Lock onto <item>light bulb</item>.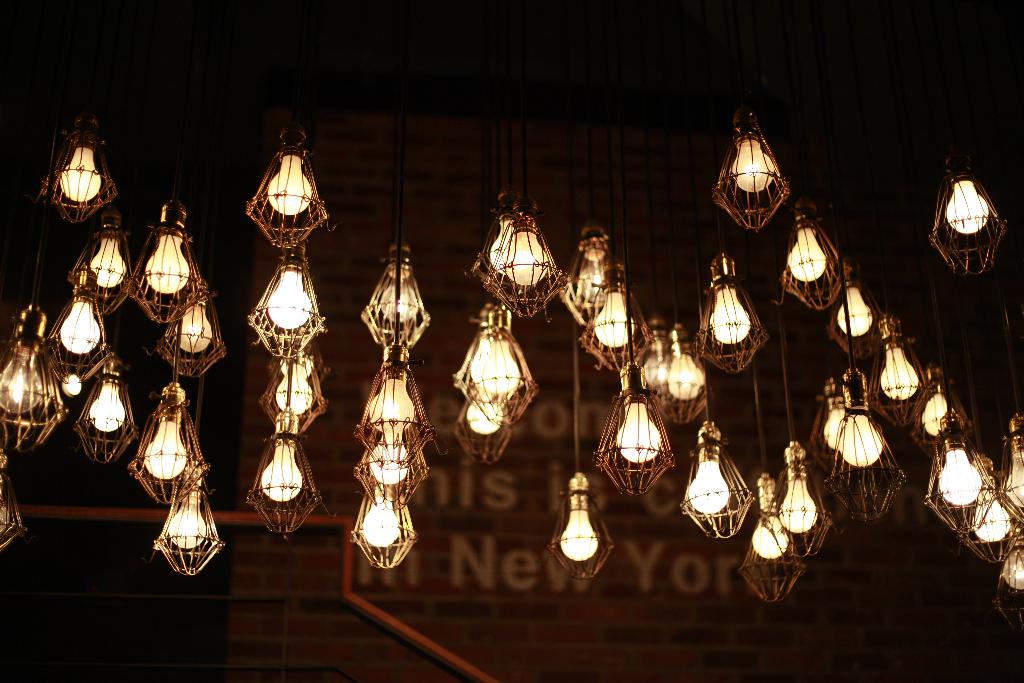
Locked: 837, 365, 880, 467.
